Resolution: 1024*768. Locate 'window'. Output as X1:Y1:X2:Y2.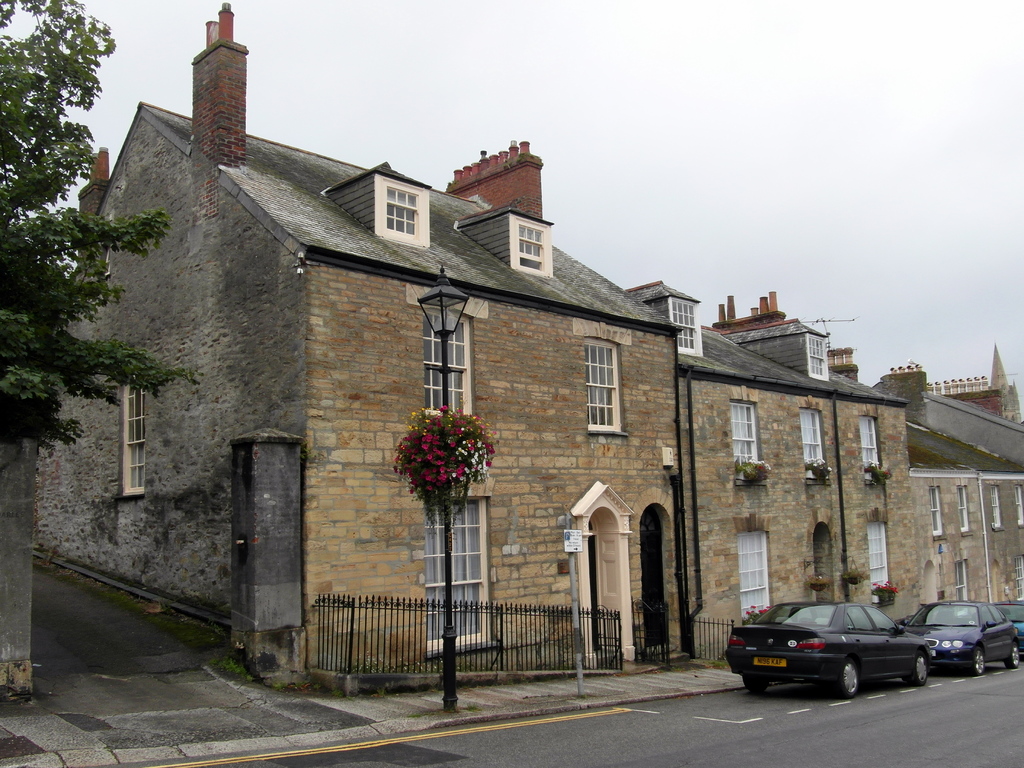
731:401:765:479.
